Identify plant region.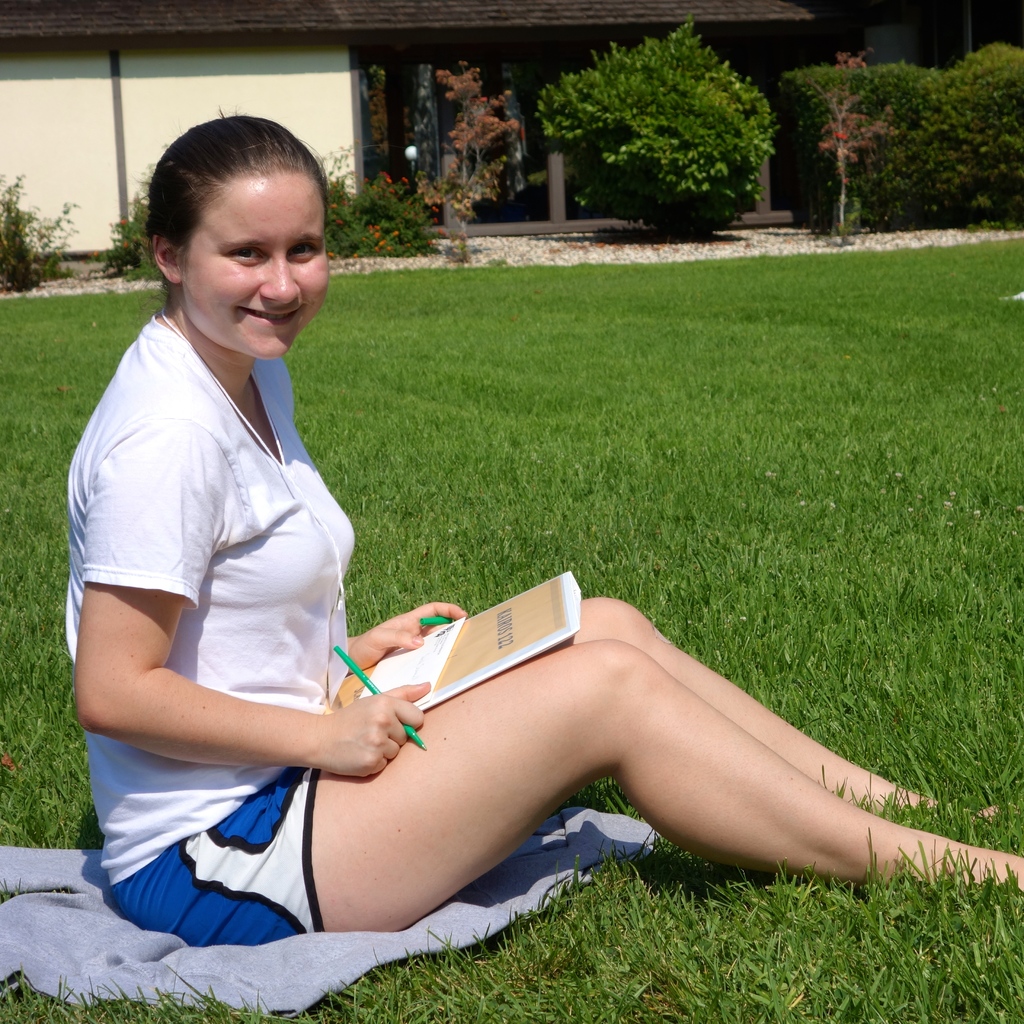
Region: 104, 183, 159, 271.
